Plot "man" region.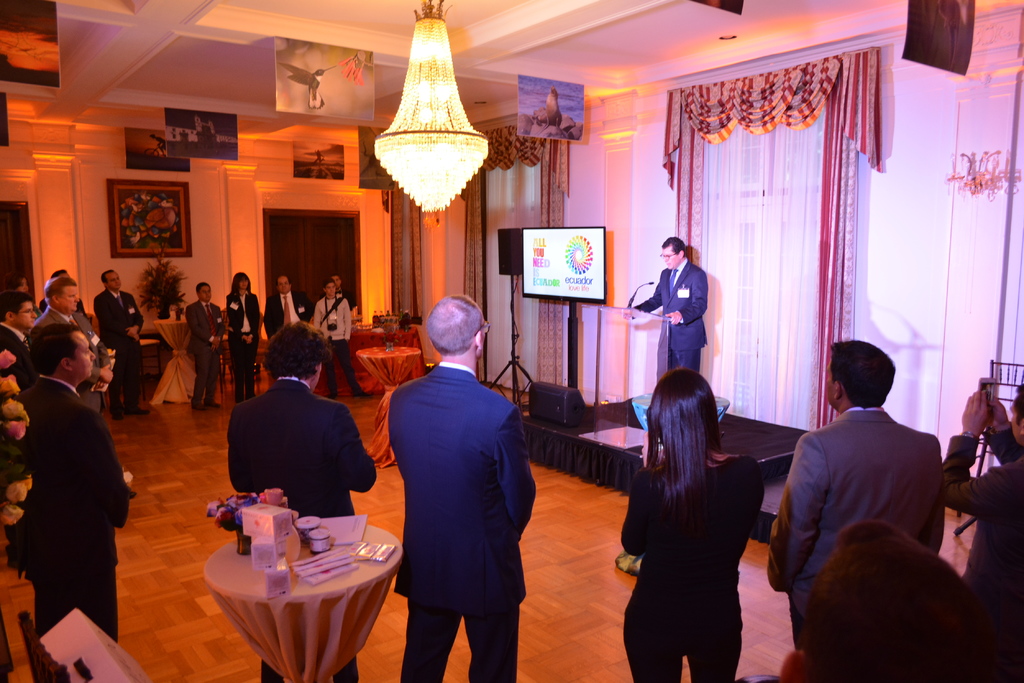
Plotted at x1=0 y1=291 x2=38 y2=397.
